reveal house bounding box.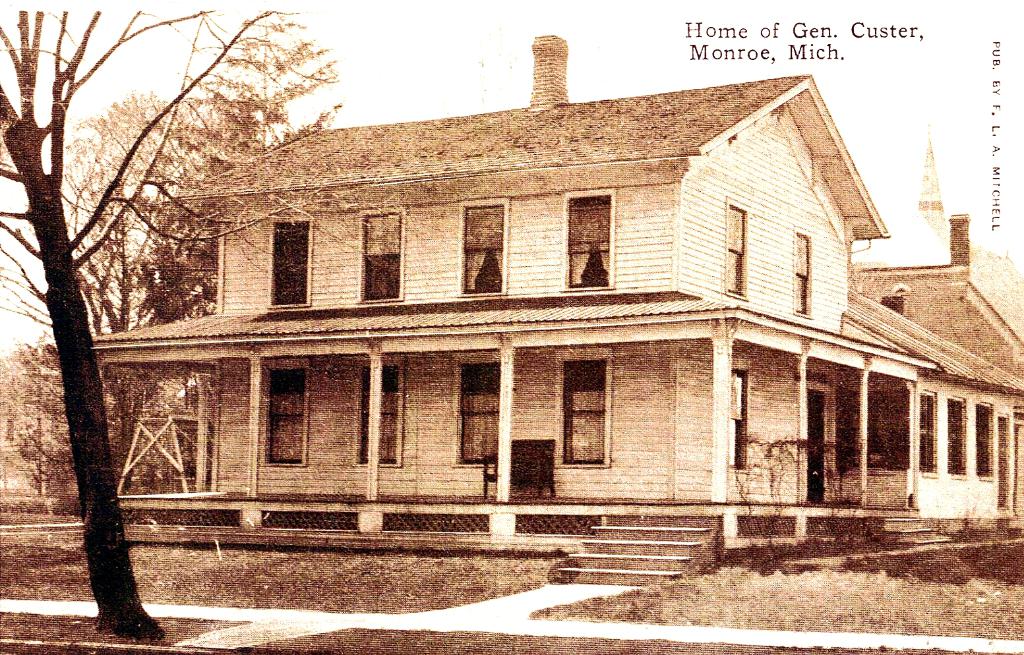
Revealed: [x1=67, y1=19, x2=984, y2=614].
